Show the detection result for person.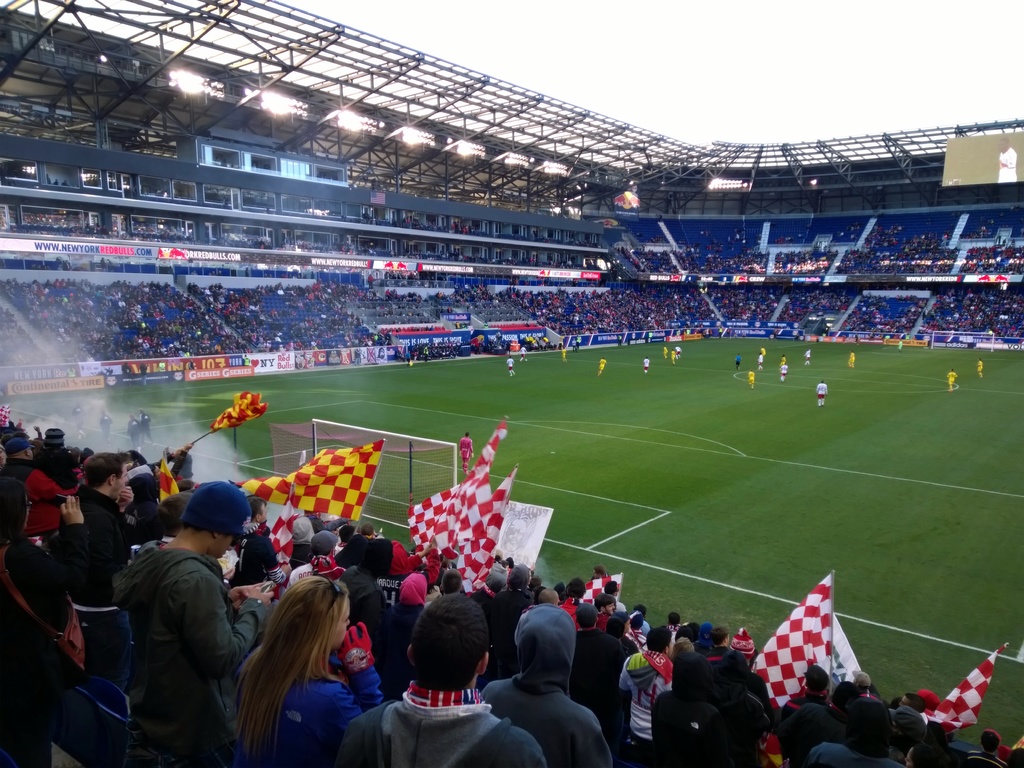
rect(783, 356, 789, 380).
